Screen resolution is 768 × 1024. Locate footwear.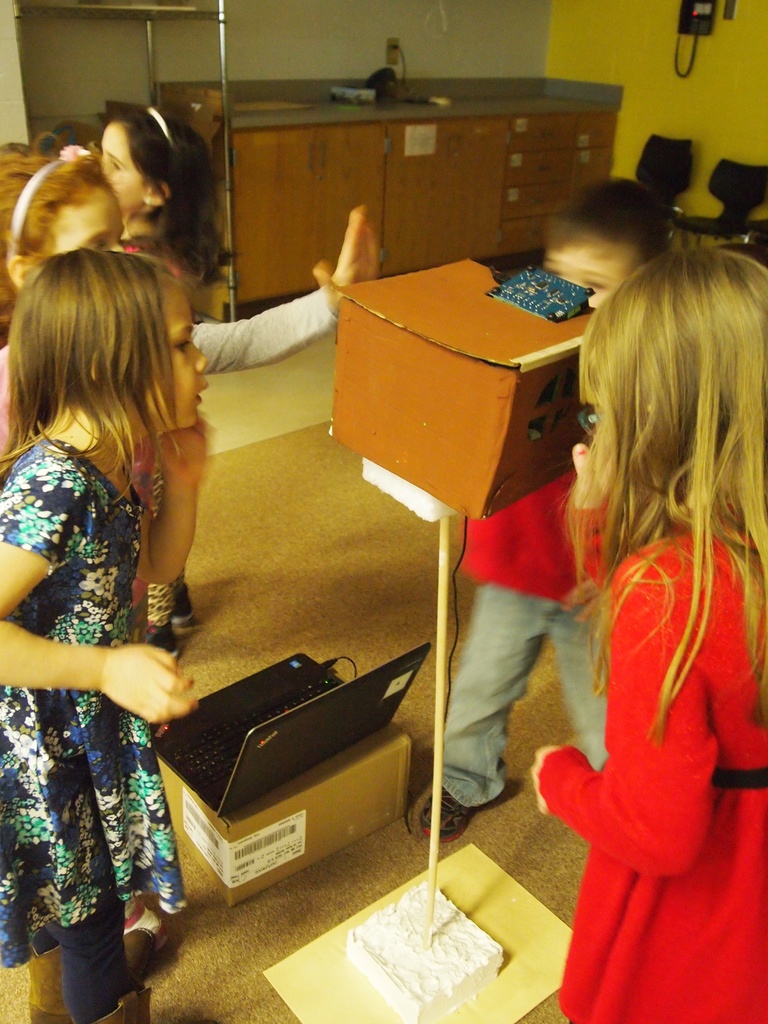
left=142, top=621, right=180, bottom=655.
